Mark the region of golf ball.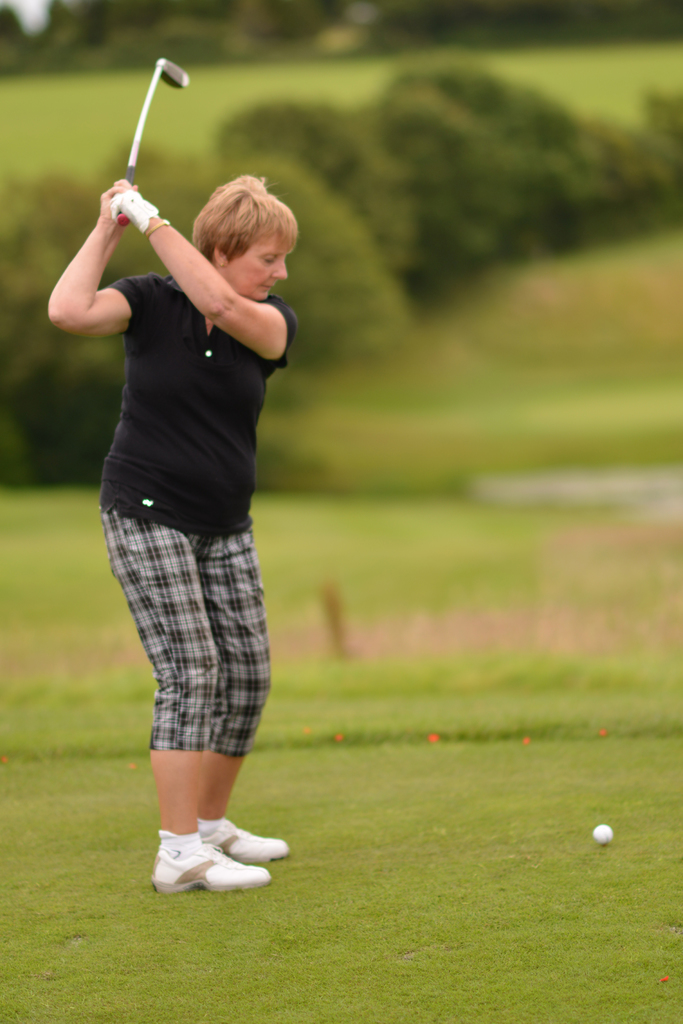
Region: region(590, 819, 616, 850).
